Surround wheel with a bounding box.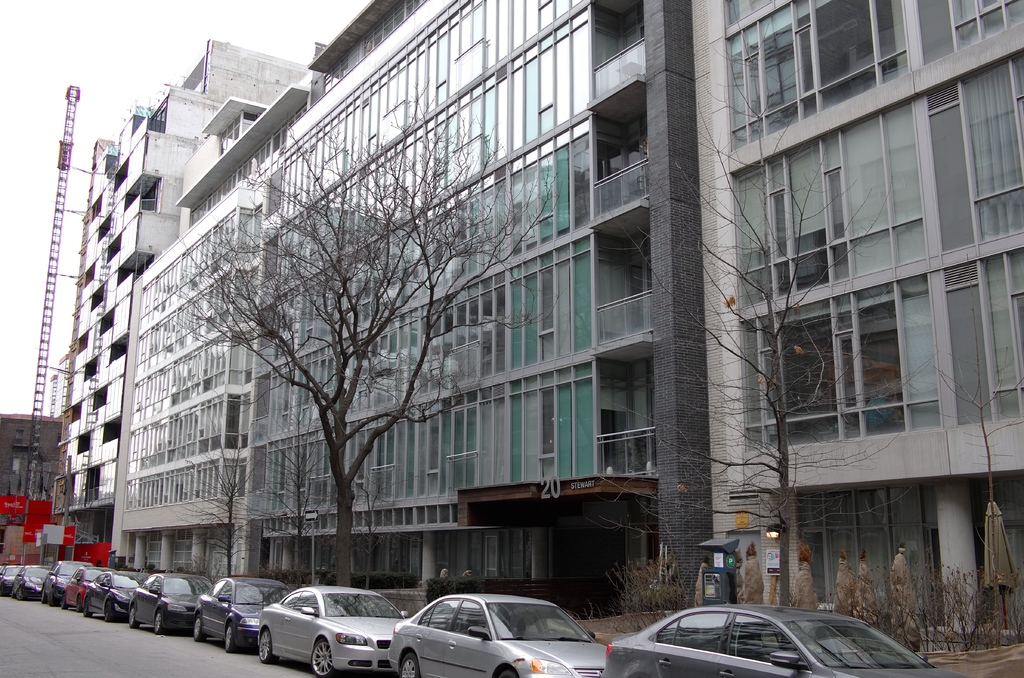
<region>303, 636, 326, 677</region>.
